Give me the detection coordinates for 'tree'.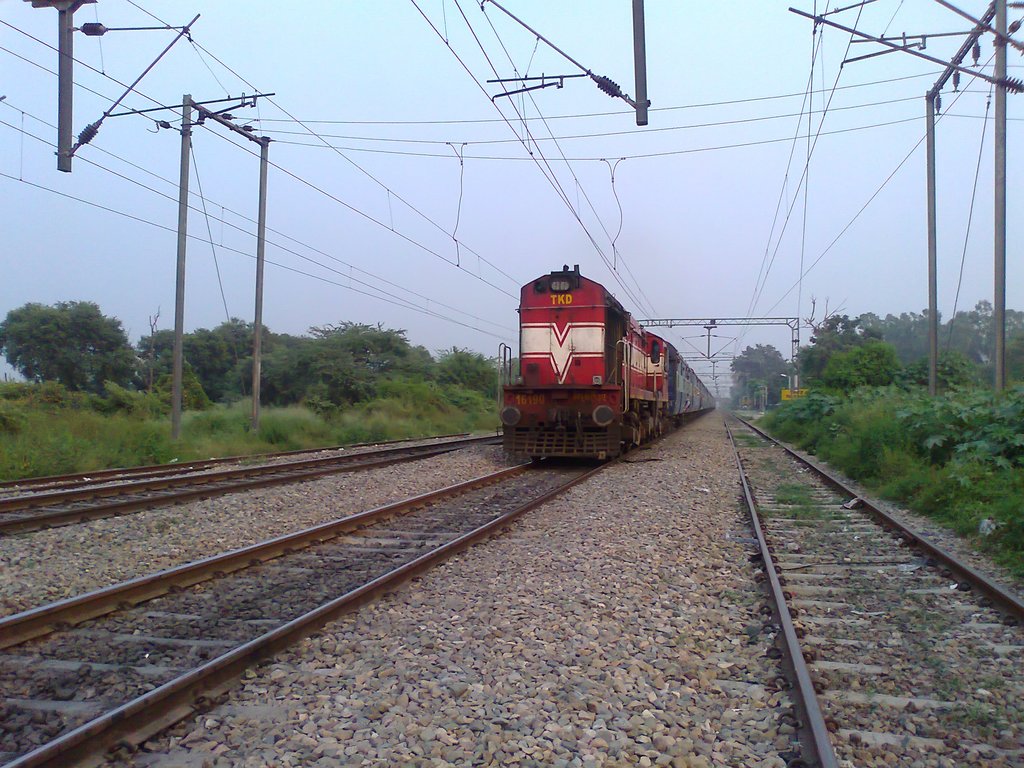
locate(432, 346, 497, 396).
